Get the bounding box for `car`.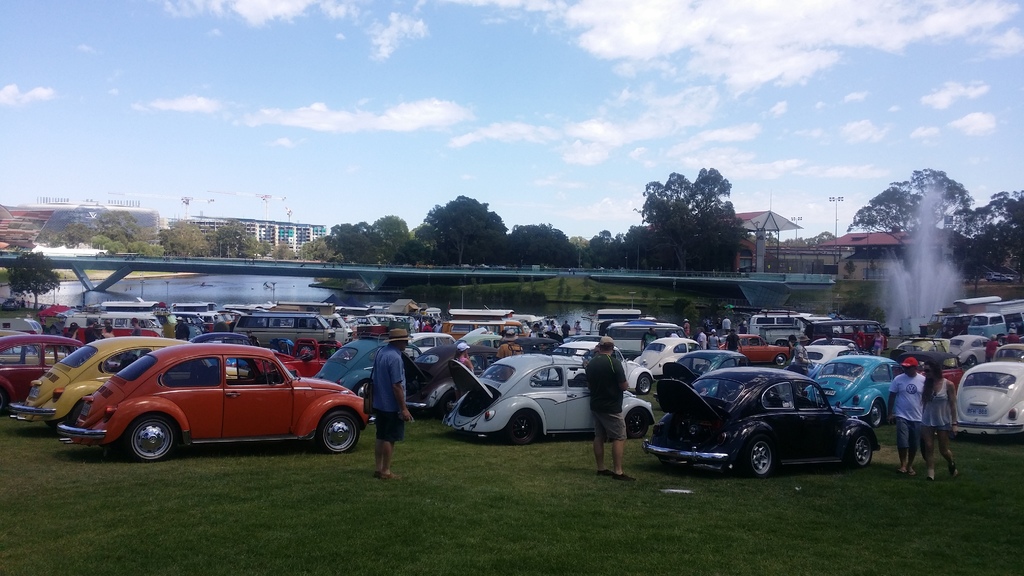
448/354/657/443.
